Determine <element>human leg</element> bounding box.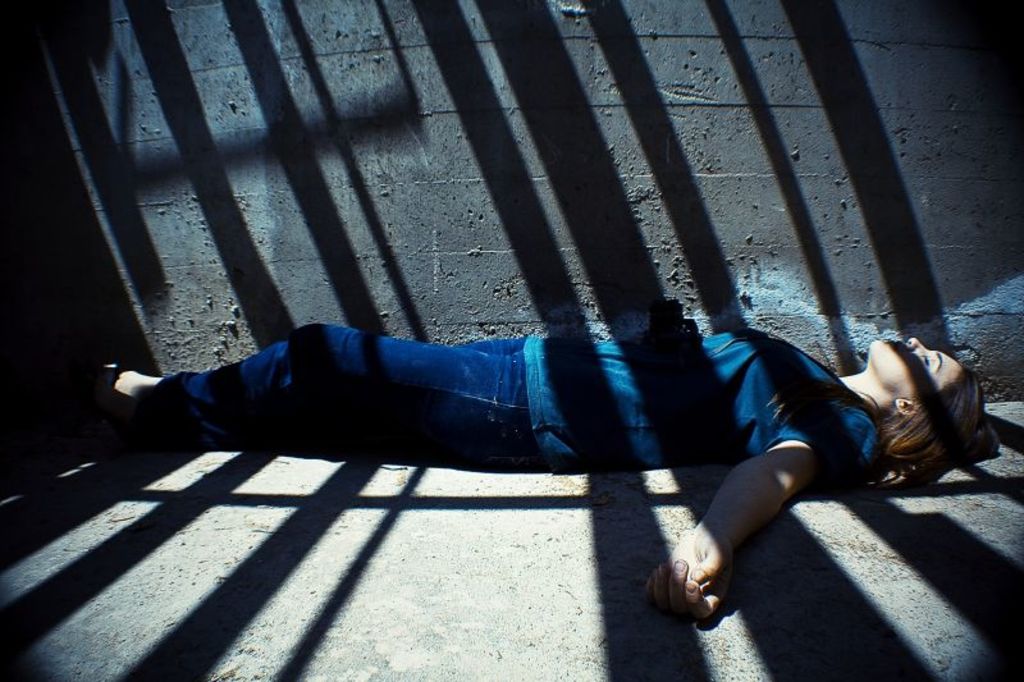
Determined: (left=93, top=326, right=539, bottom=464).
